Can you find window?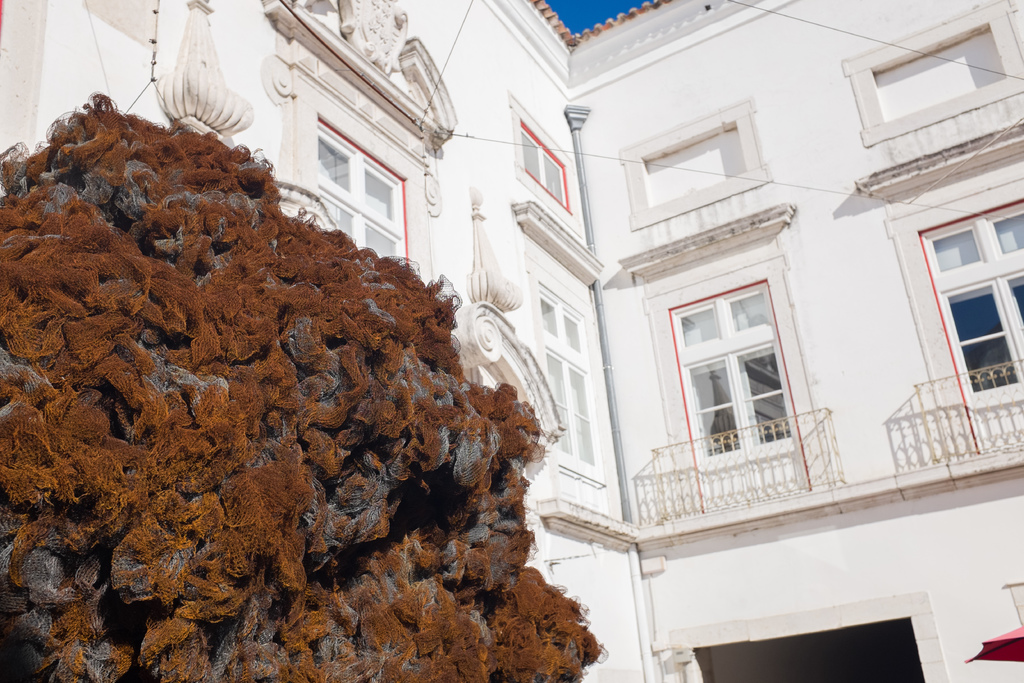
Yes, bounding box: 669, 282, 808, 514.
